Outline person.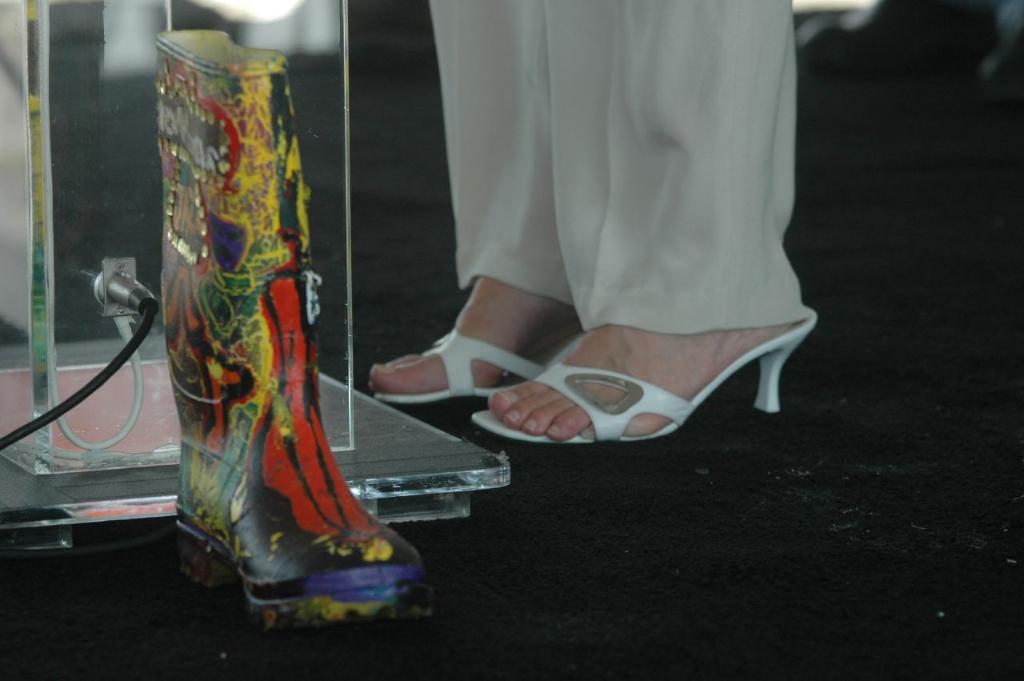
Outline: region(359, 1, 822, 459).
